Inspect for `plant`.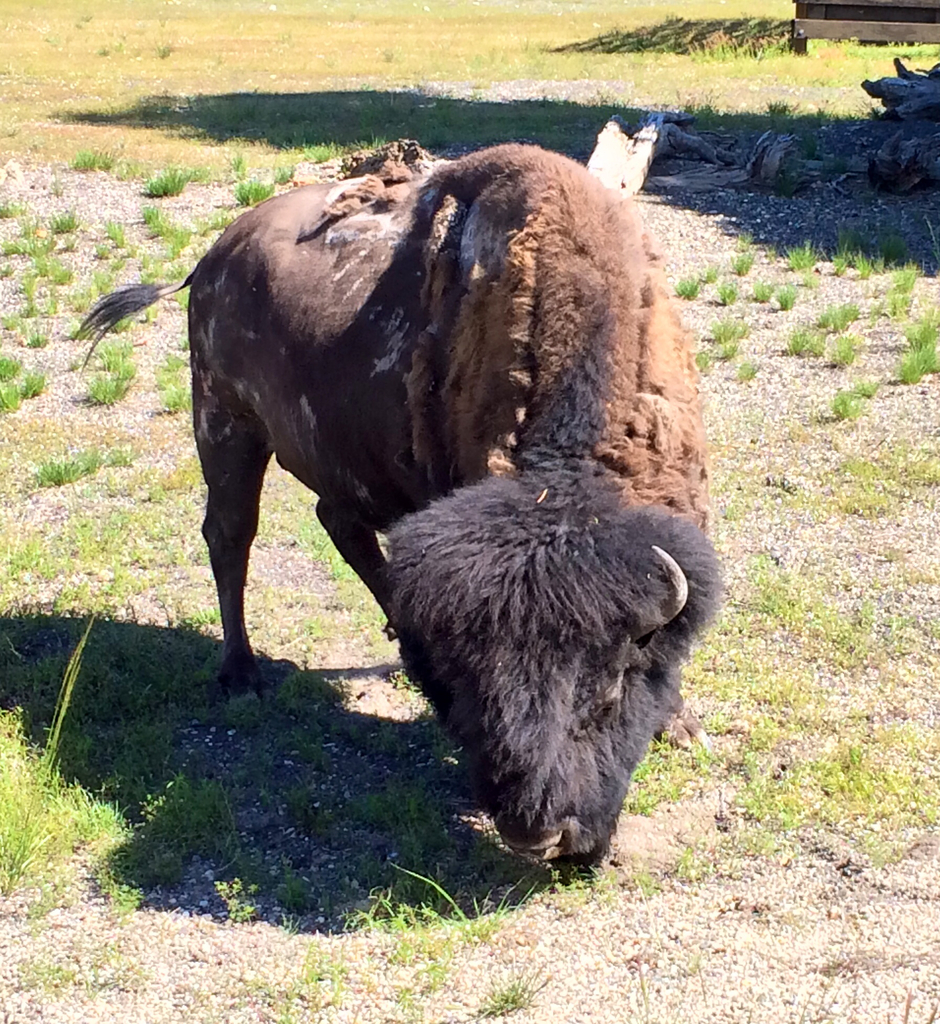
Inspection: [x1=49, y1=179, x2=63, y2=195].
